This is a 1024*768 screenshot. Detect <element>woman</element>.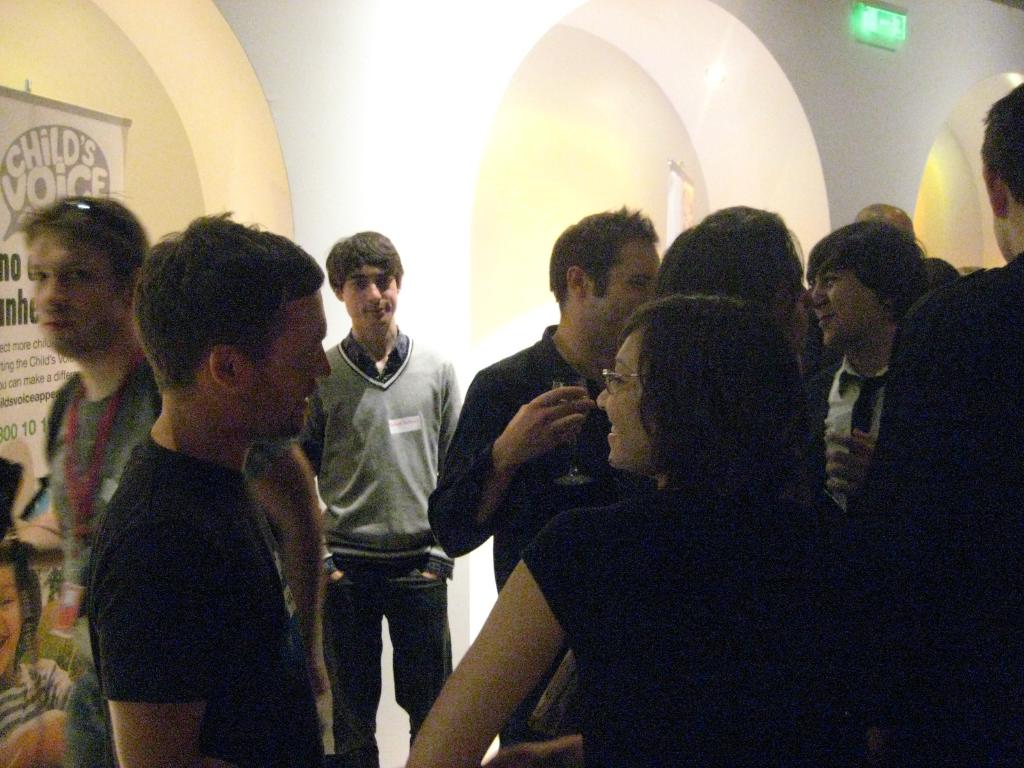
BBox(655, 212, 818, 363).
